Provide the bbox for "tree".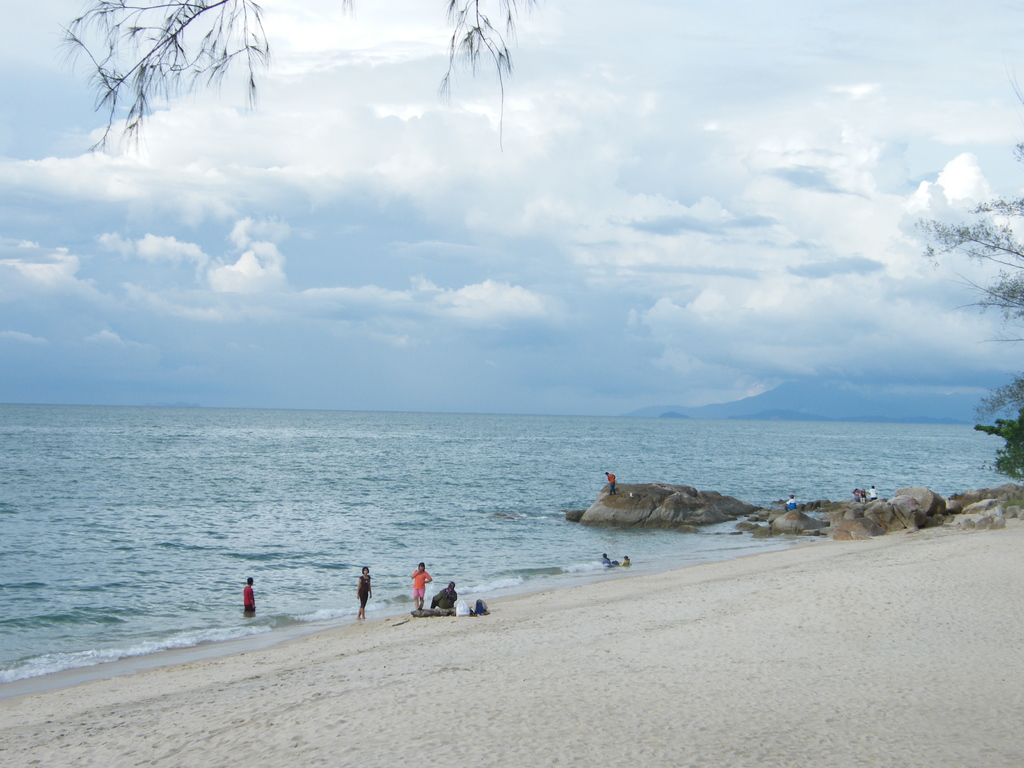
<bbox>909, 84, 1023, 458</bbox>.
